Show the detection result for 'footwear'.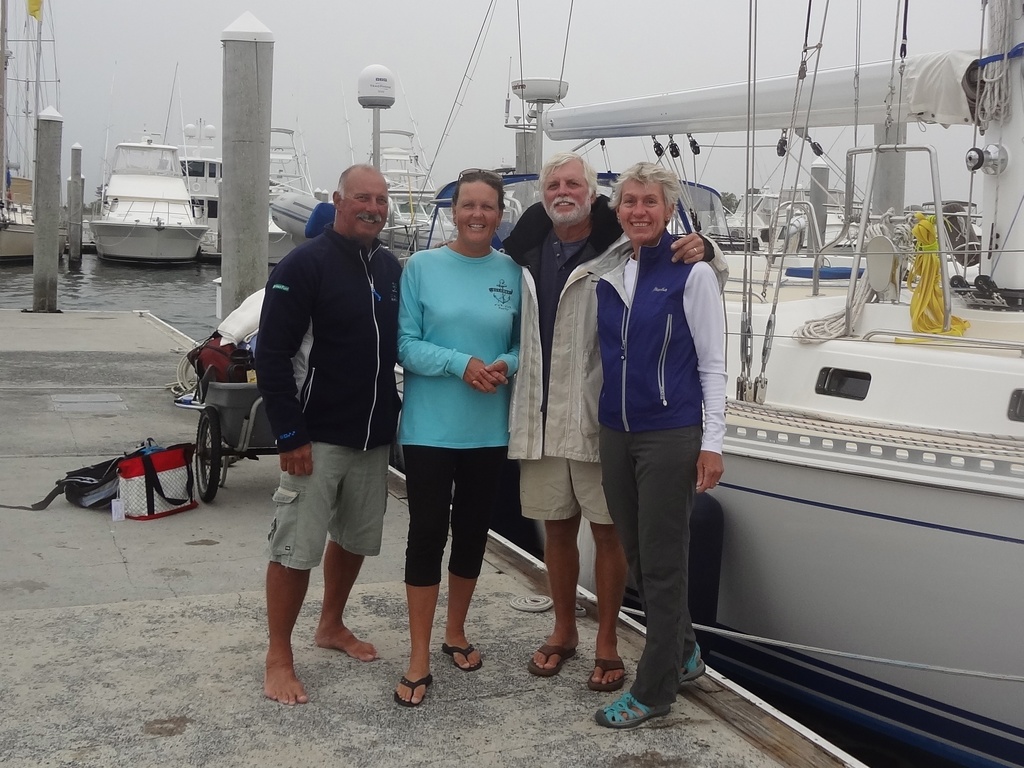
[529, 638, 582, 678].
